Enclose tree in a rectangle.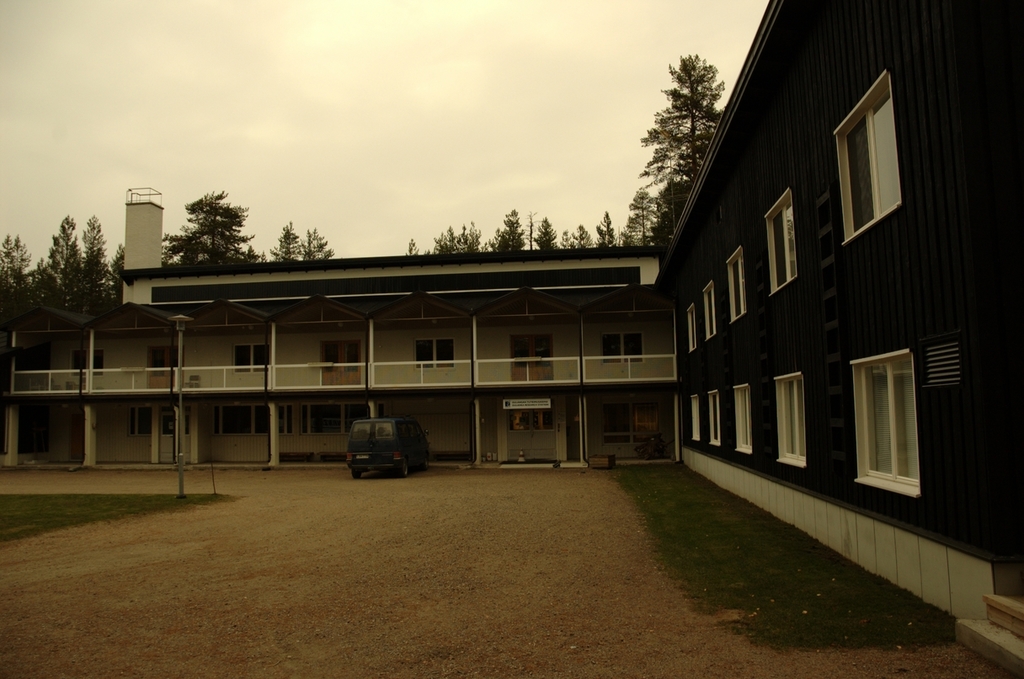
region(273, 219, 335, 267).
